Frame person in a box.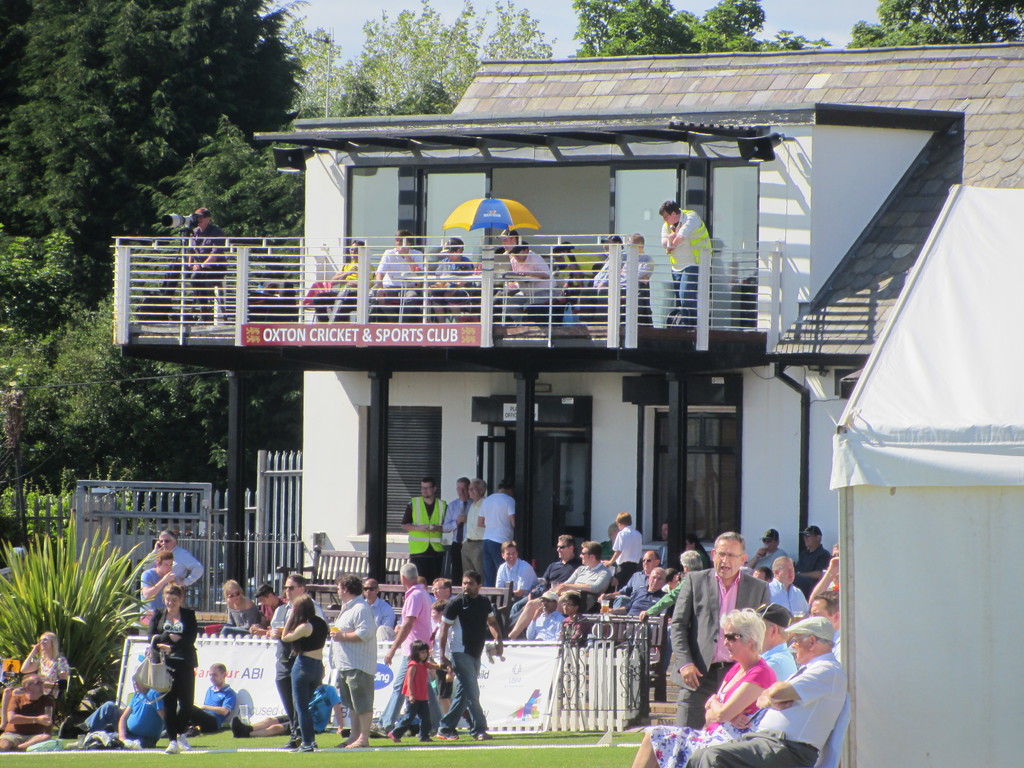
select_region(812, 543, 845, 602).
